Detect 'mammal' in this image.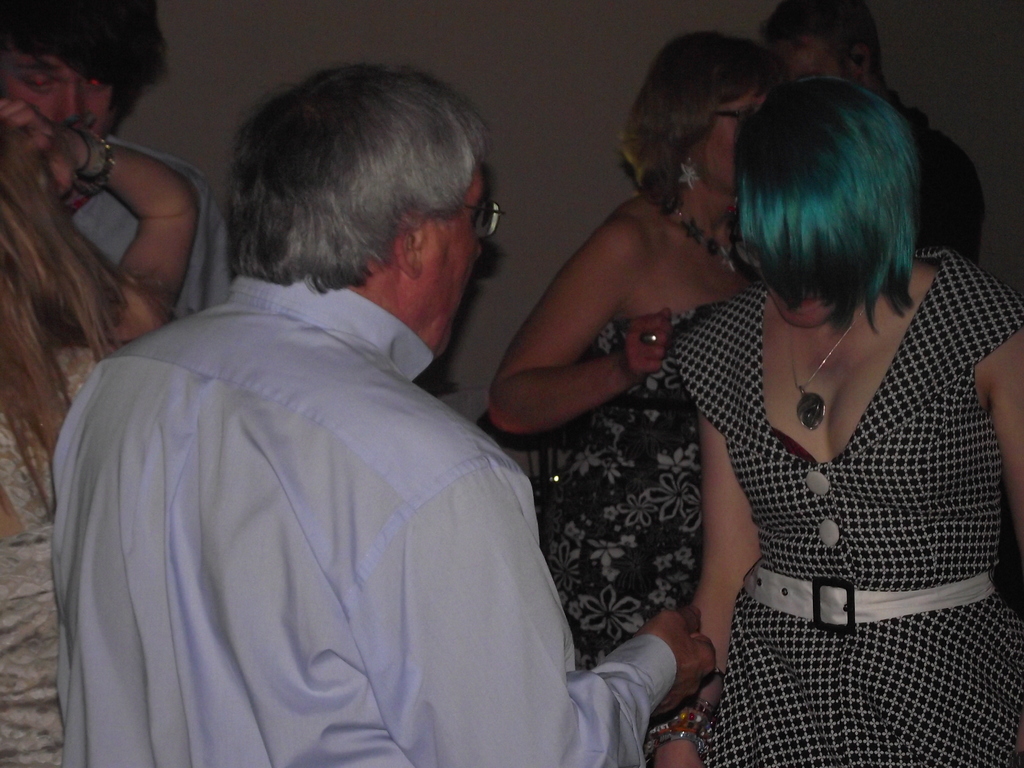
Detection: [left=11, top=78, right=645, bottom=767].
